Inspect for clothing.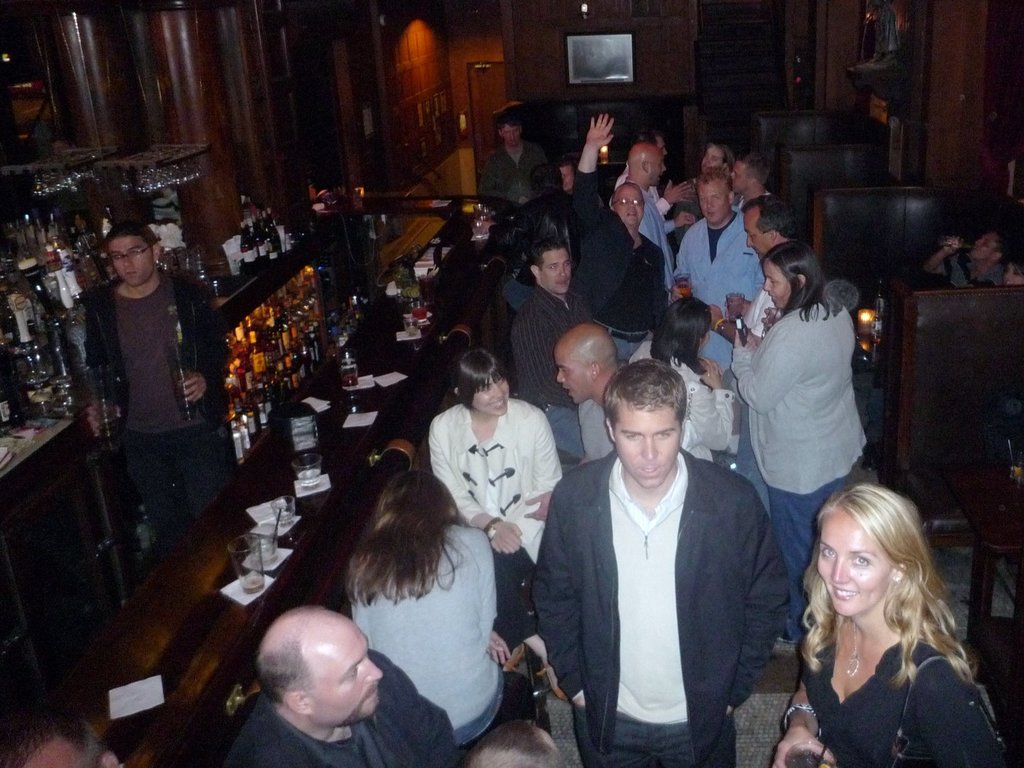
Inspection: pyautogui.locateOnScreen(673, 206, 767, 376).
